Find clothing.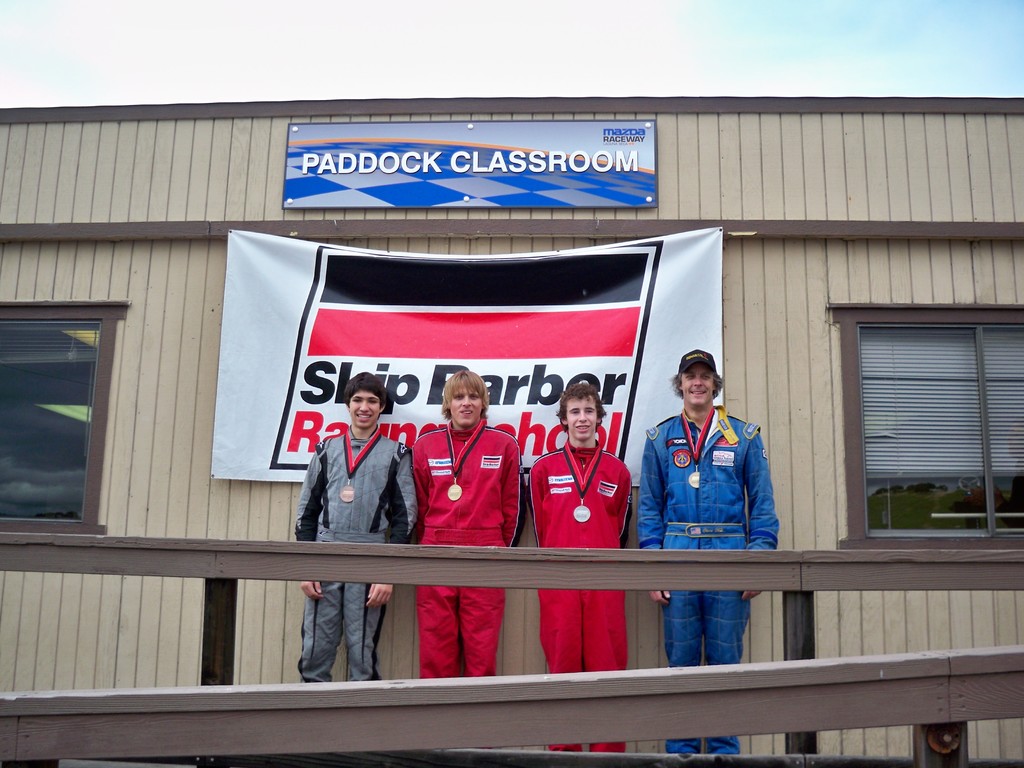
detection(627, 401, 780, 762).
